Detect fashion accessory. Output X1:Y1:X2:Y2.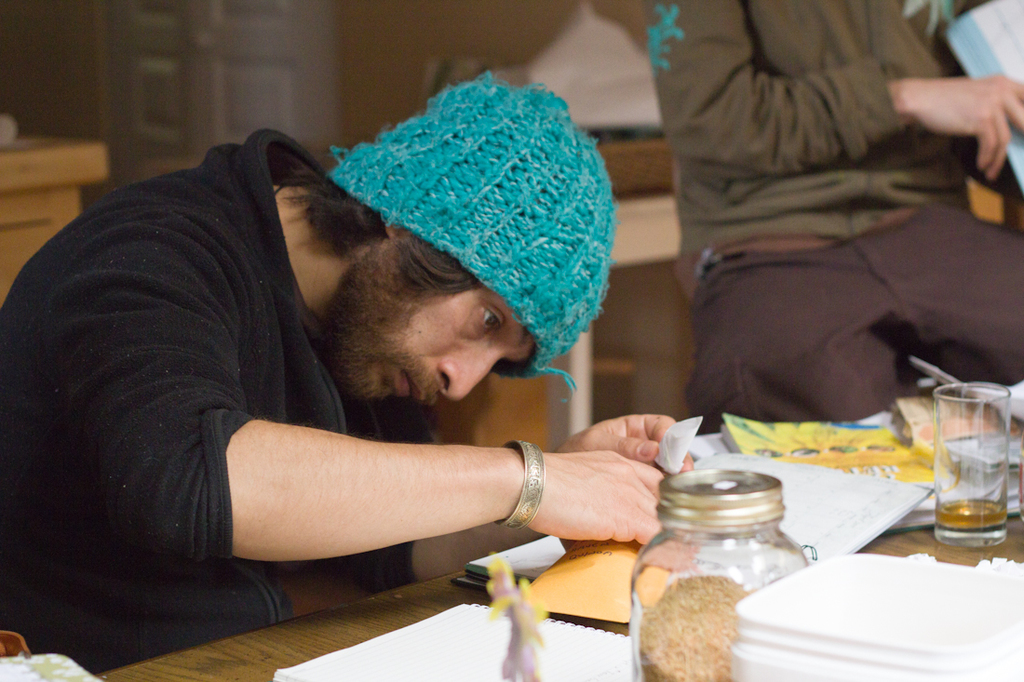
325:72:618:403.
